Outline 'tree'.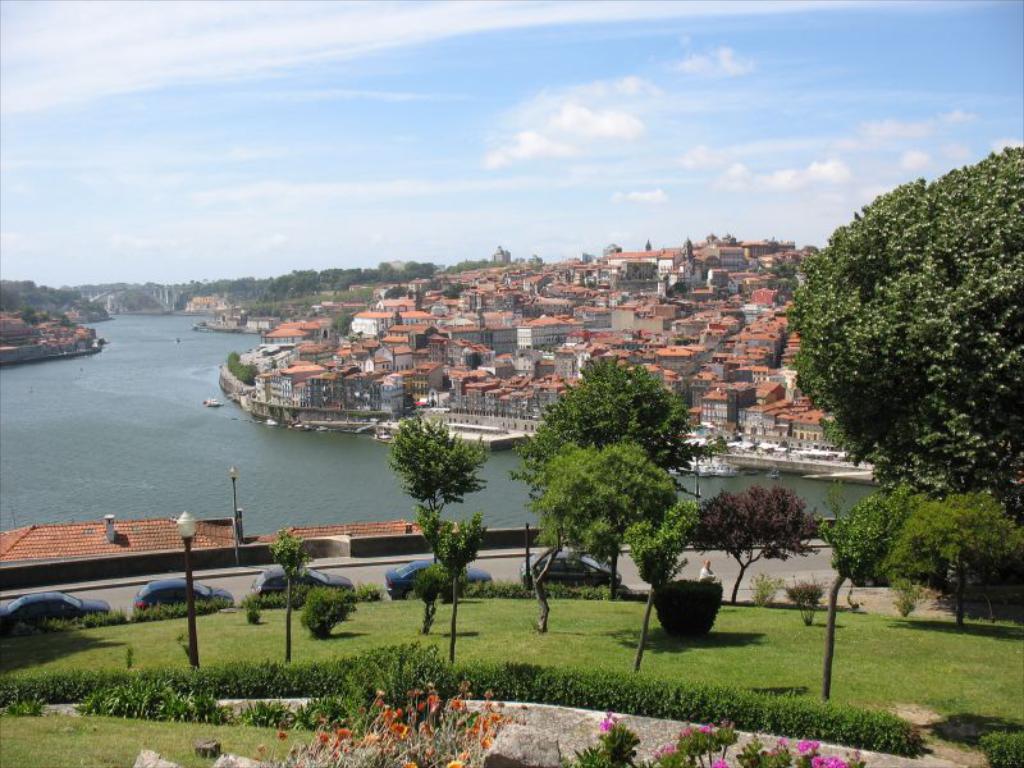
Outline: Rect(536, 442, 677, 596).
